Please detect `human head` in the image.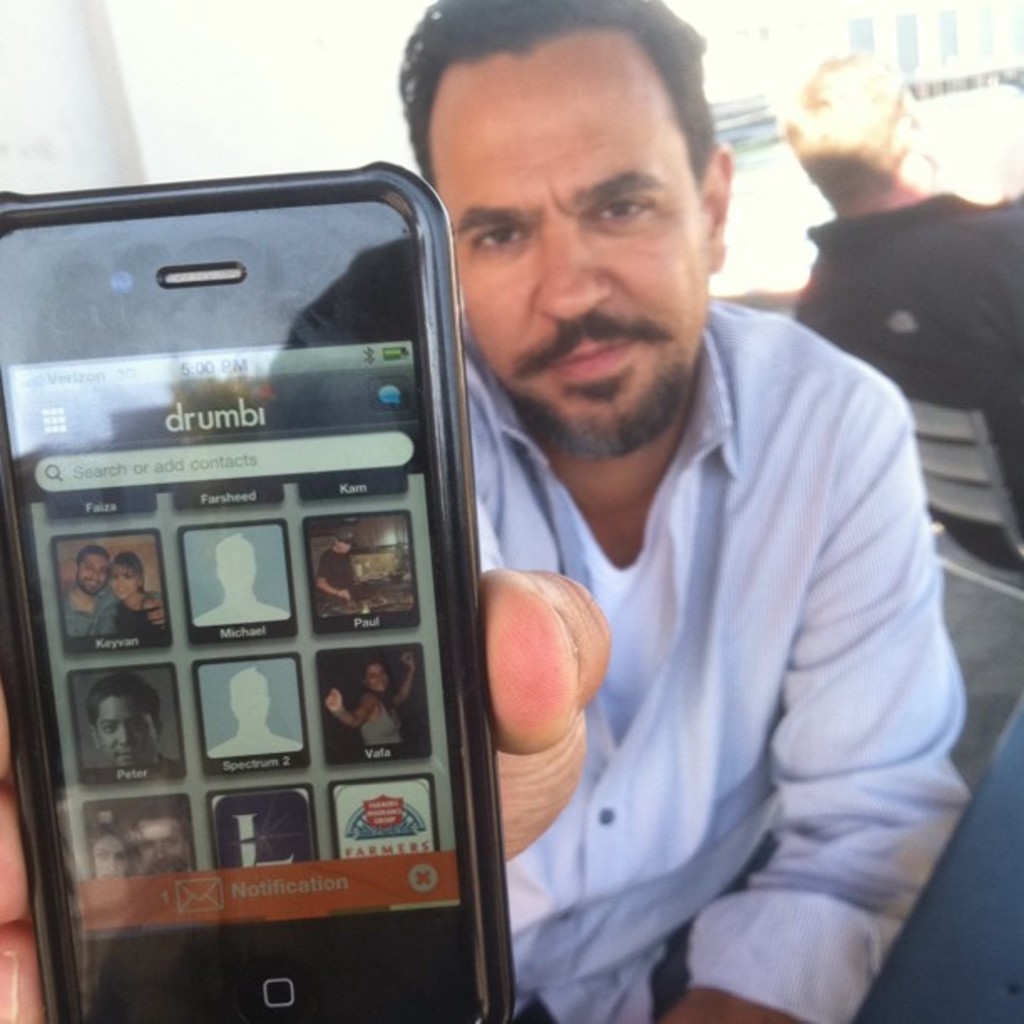
[781,42,919,184].
